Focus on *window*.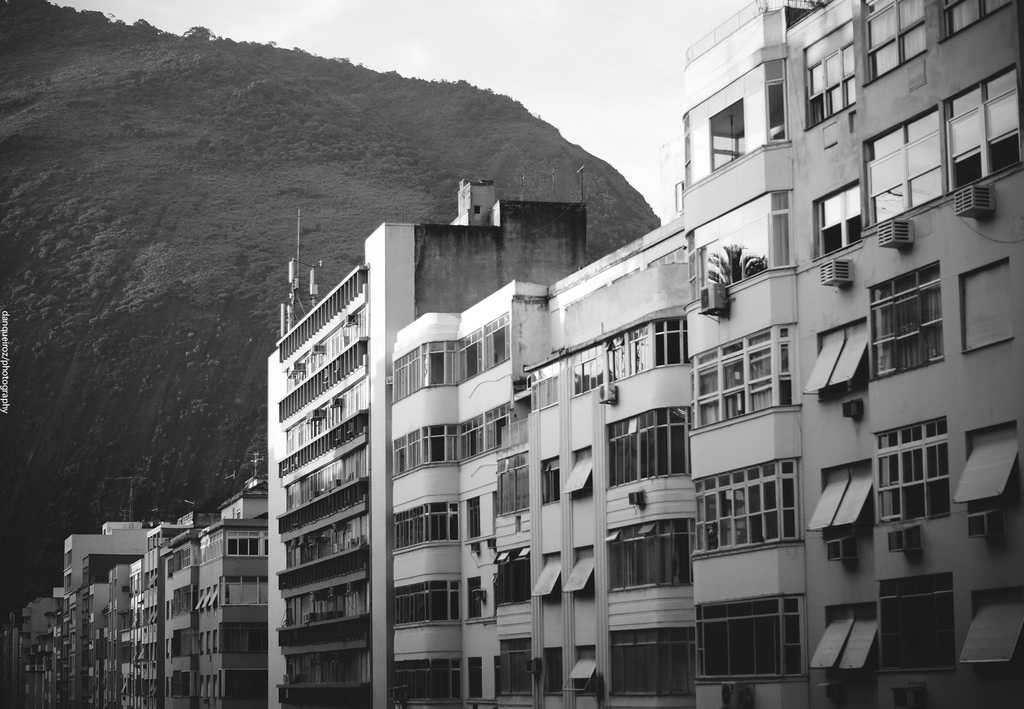
Focused at x1=959 y1=585 x2=1023 y2=673.
